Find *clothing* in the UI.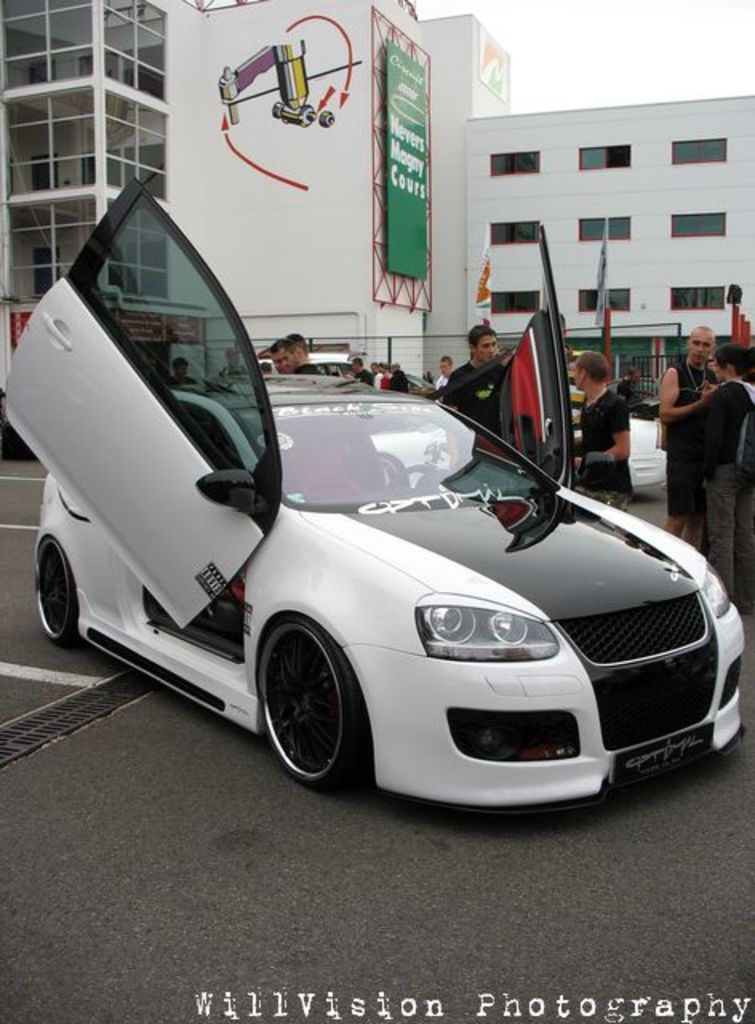
UI element at pyautogui.locateOnScreen(355, 374, 414, 395).
